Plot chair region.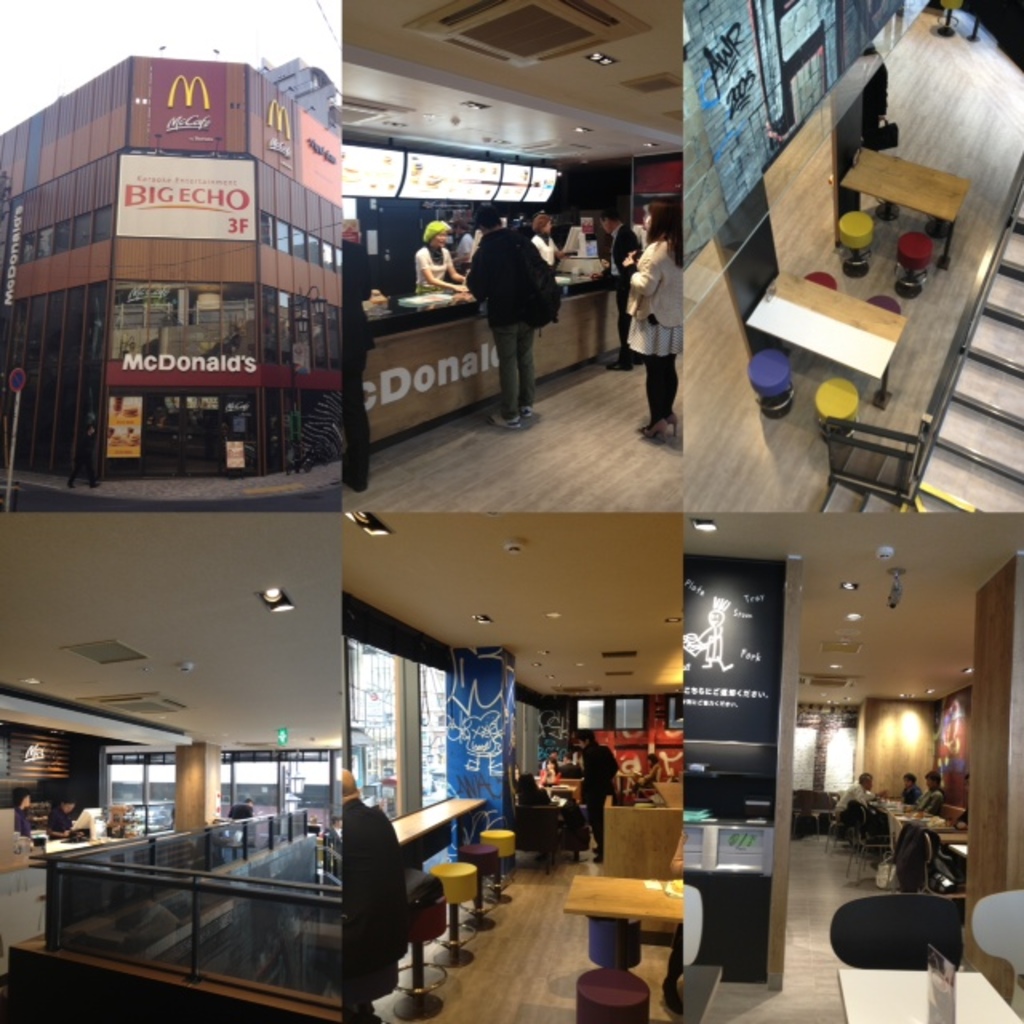
Plotted at [843,792,874,864].
